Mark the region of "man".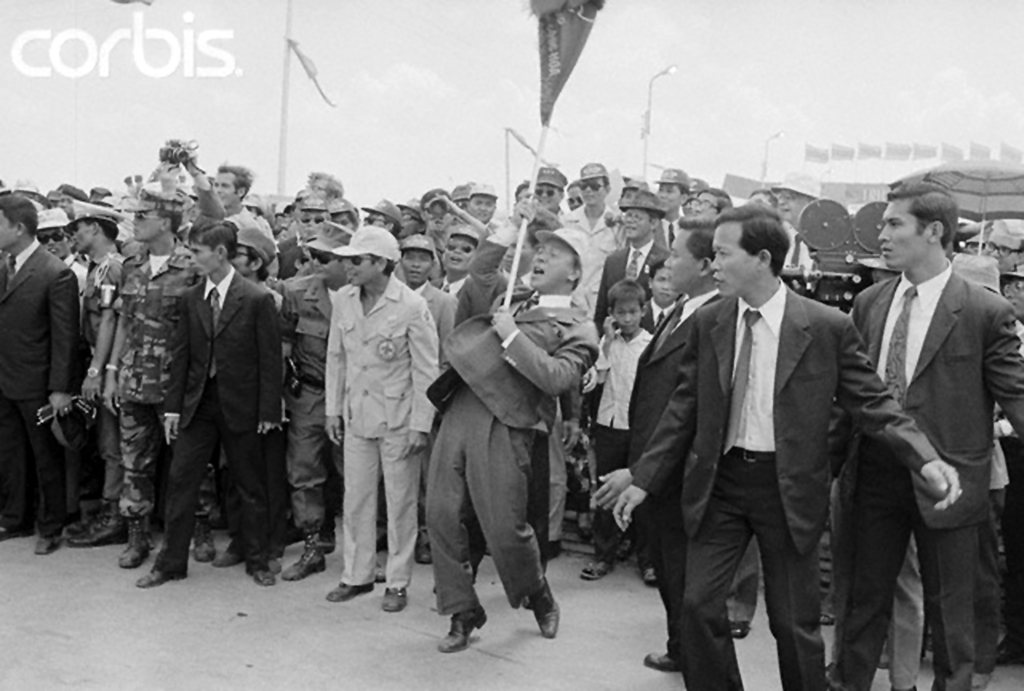
Region: [x1=979, y1=217, x2=1023, y2=281].
